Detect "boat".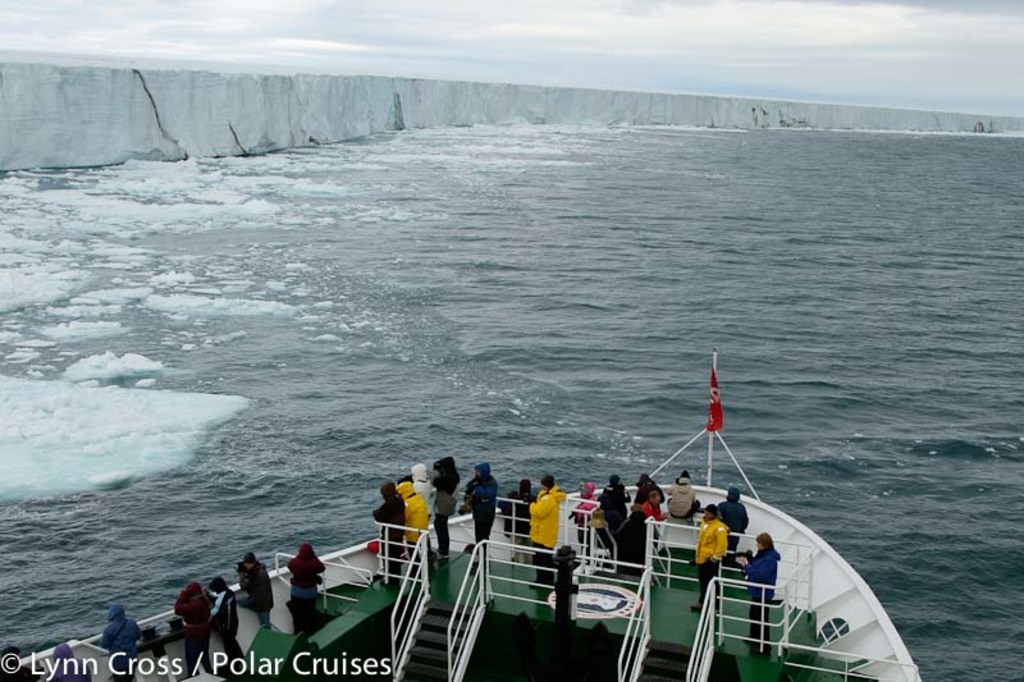
Detected at left=0, top=347, right=922, bottom=681.
